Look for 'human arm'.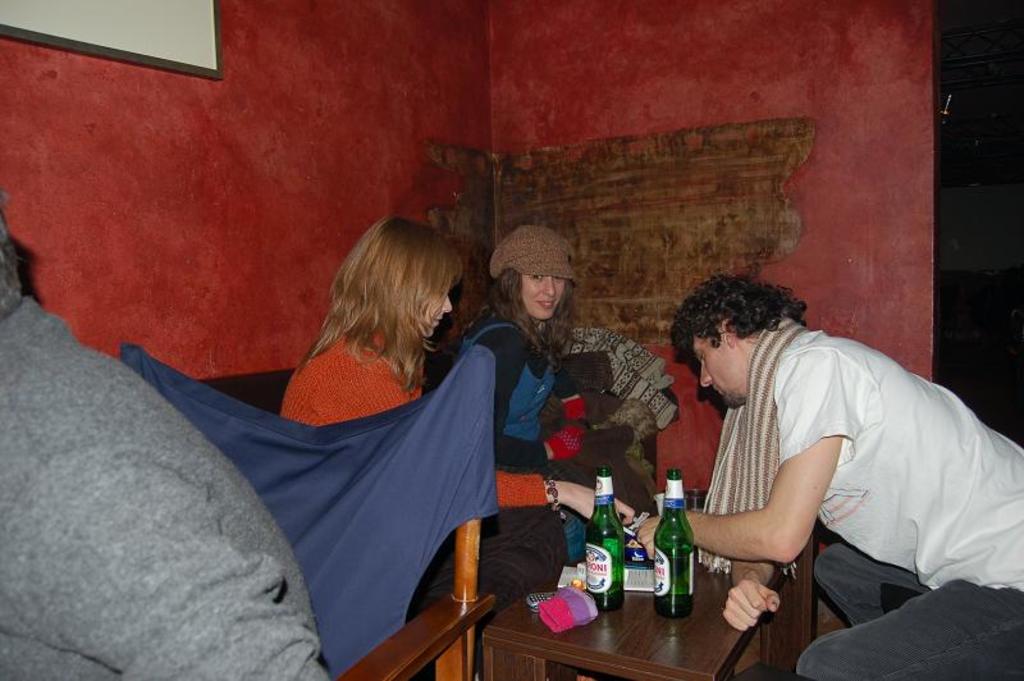
Found: select_region(727, 457, 822, 646).
